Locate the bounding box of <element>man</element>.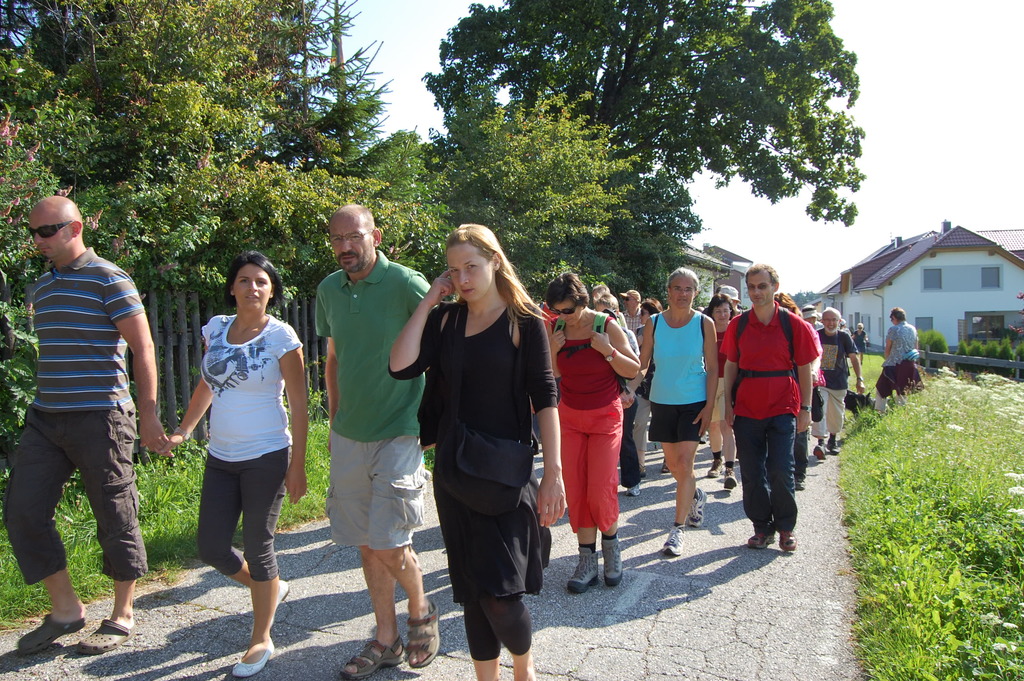
Bounding box: (x1=12, y1=176, x2=163, y2=658).
